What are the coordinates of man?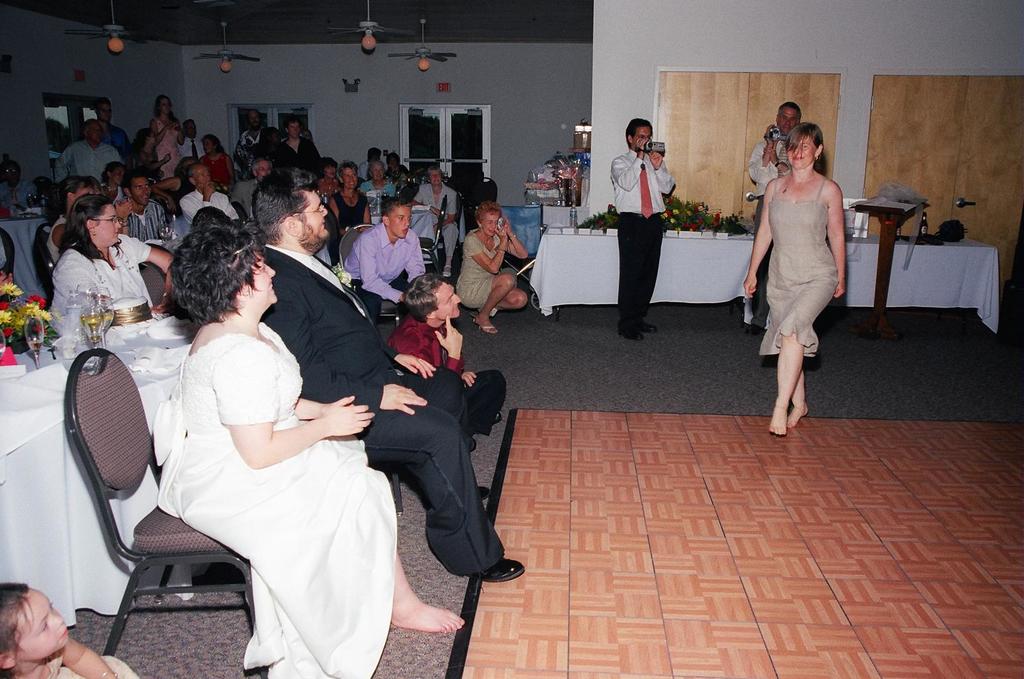
bbox(233, 158, 271, 215).
